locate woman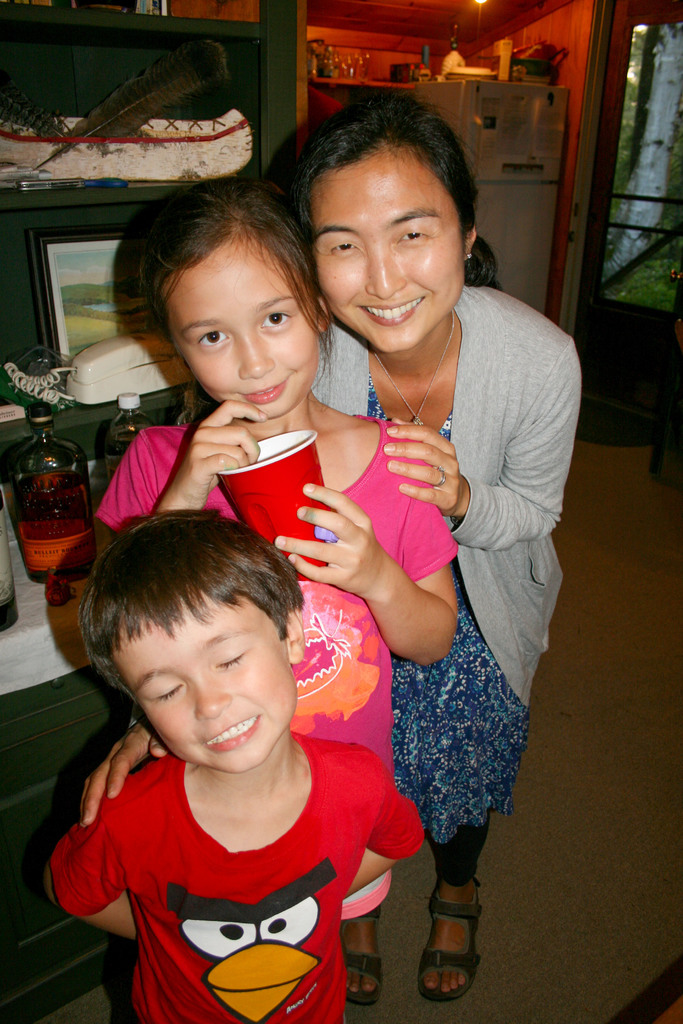
rect(274, 80, 542, 1021)
